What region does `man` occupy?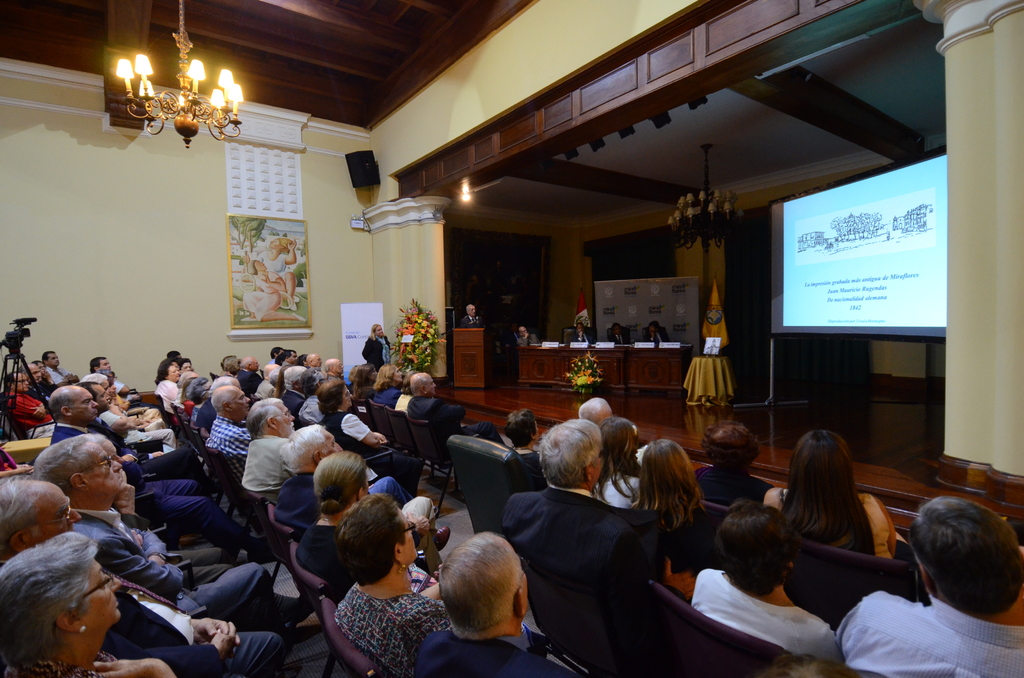
locate(641, 318, 666, 343).
